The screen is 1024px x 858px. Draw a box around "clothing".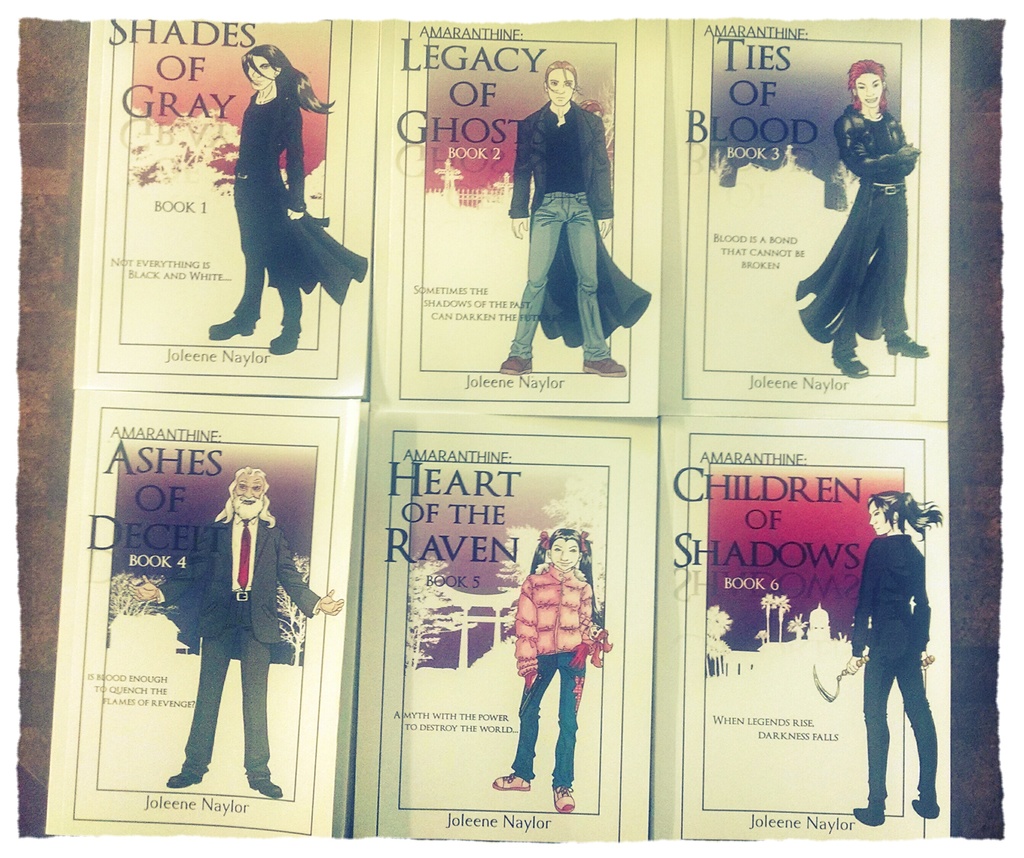
[504, 89, 659, 363].
